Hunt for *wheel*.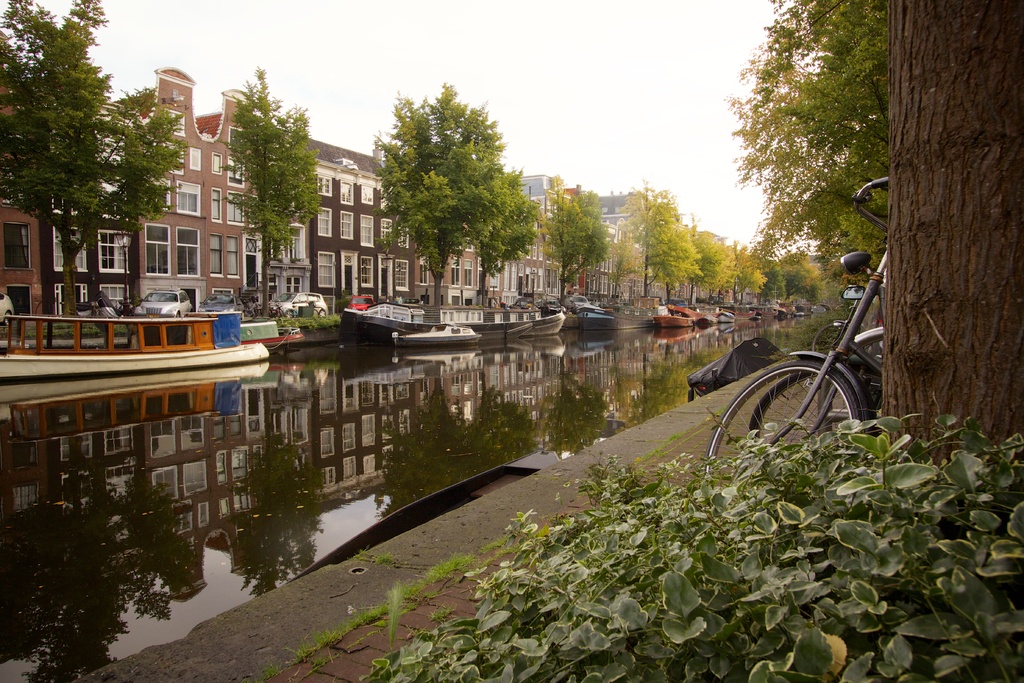
Hunted down at 751:370:865:443.
